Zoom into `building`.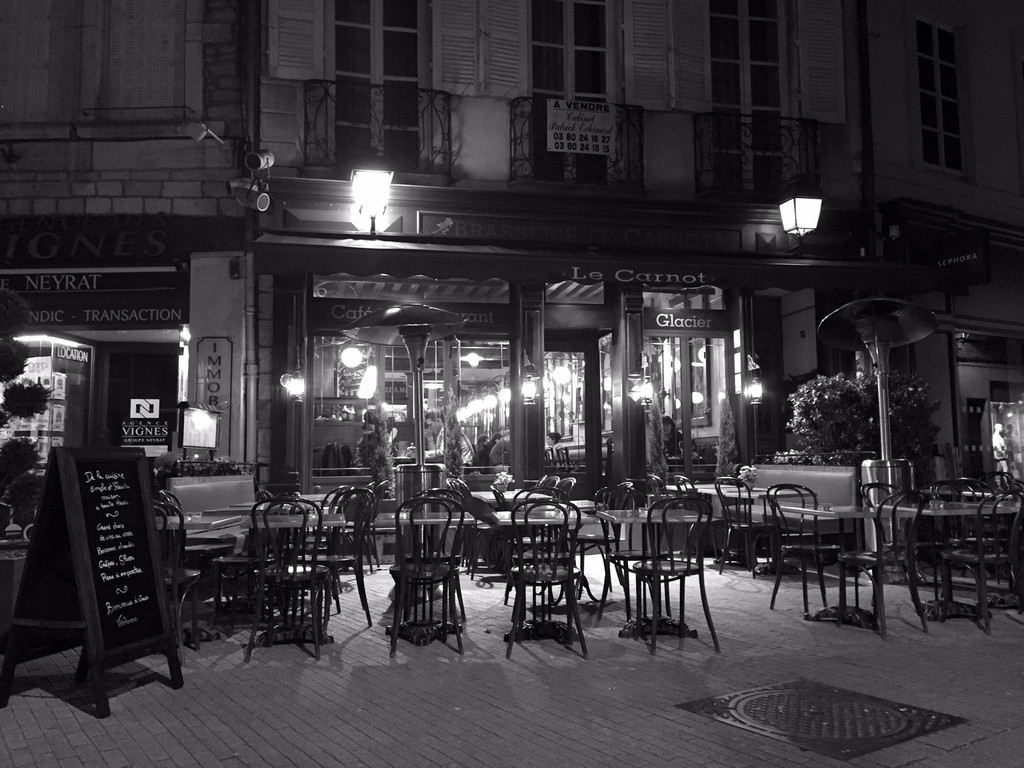
Zoom target: rect(2, 0, 256, 468).
